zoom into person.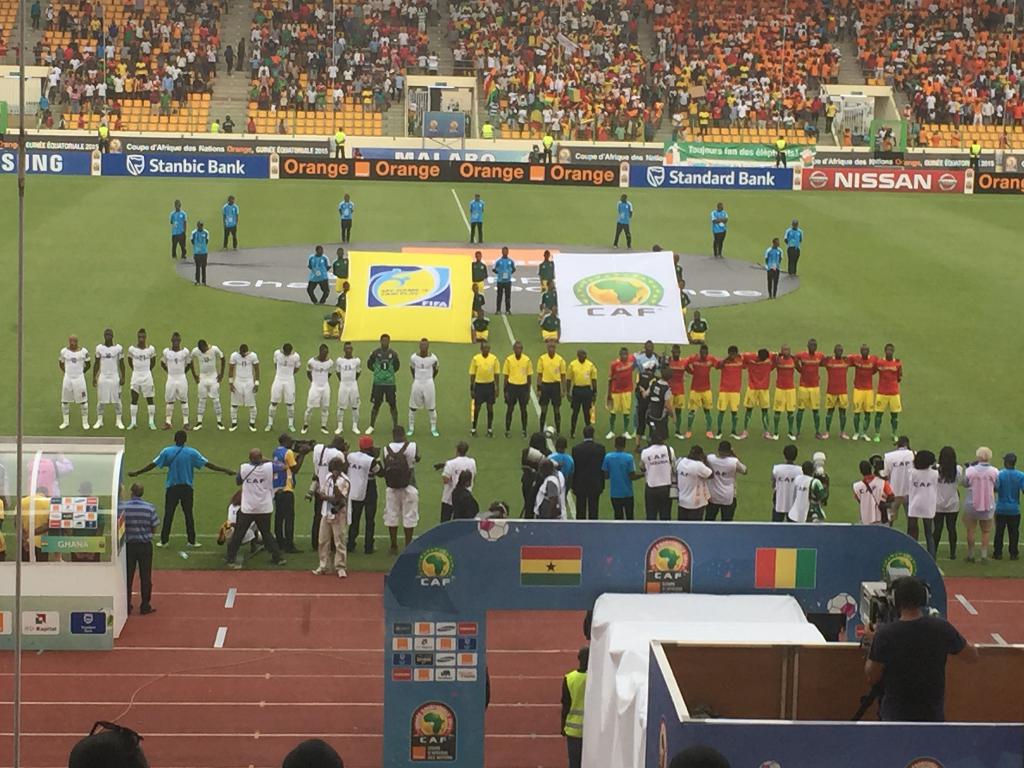
Zoom target: box=[299, 246, 328, 304].
